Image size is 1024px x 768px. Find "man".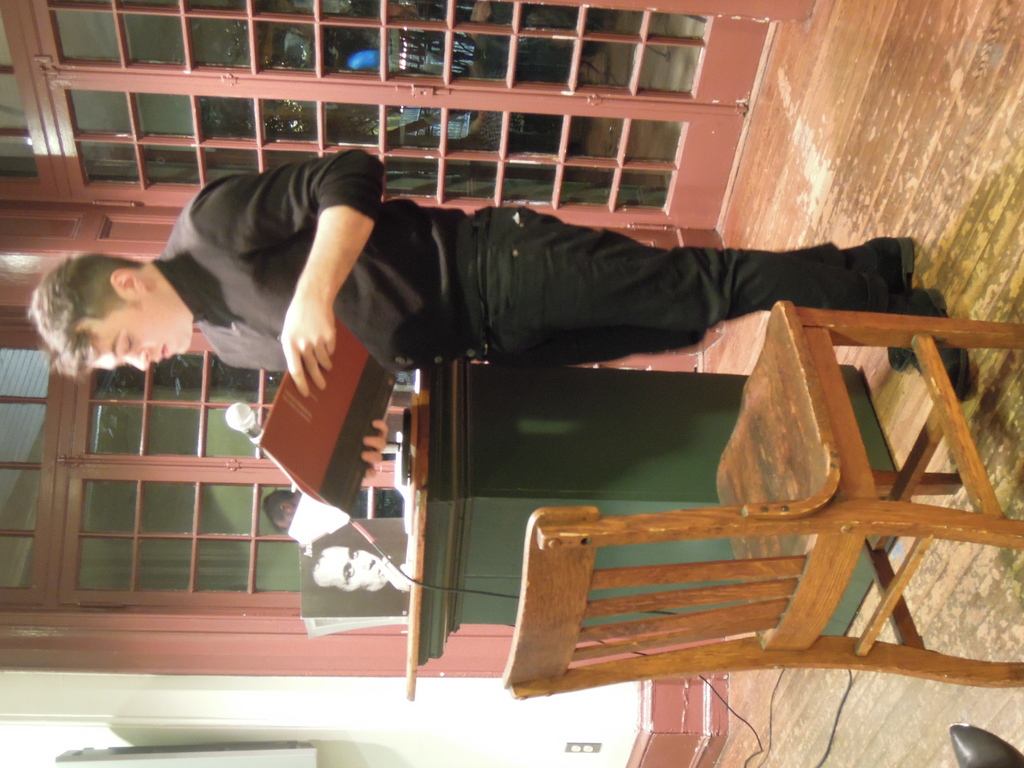
x1=300, y1=545, x2=409, y2=614.
